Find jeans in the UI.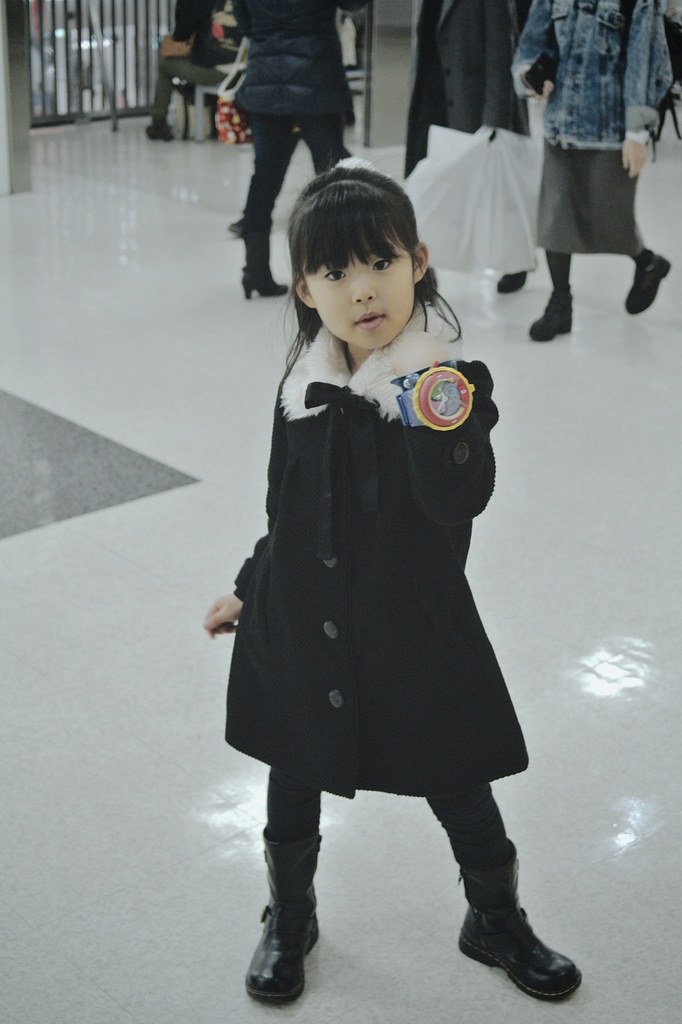
UI element at select_region(153, 54, 235, 122).
